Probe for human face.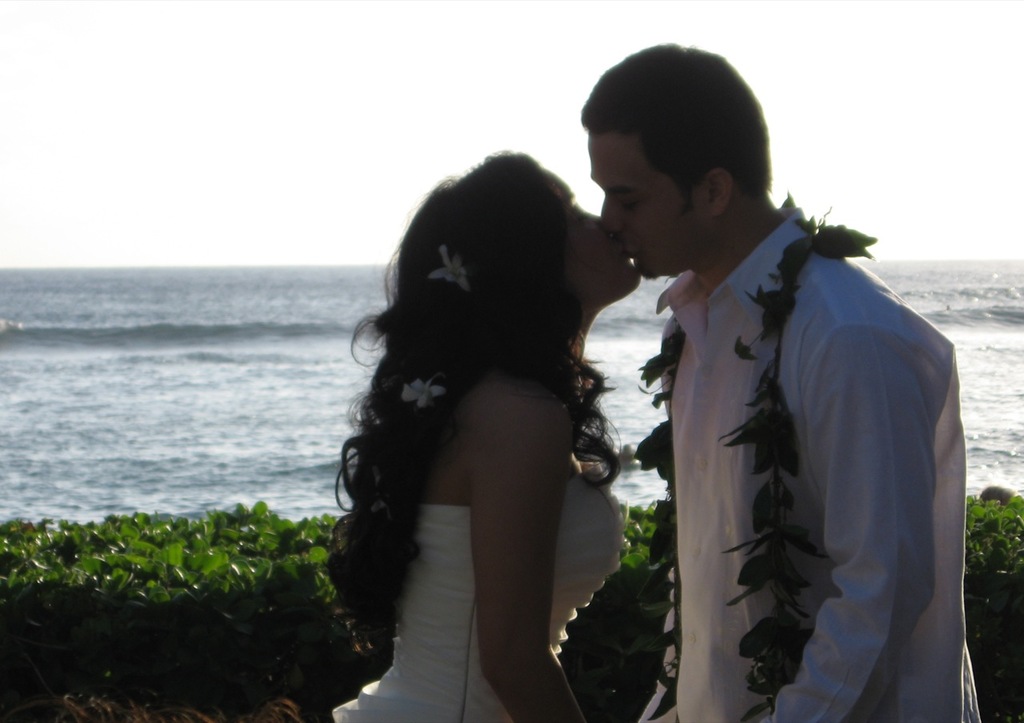
Probe result: detection(543, 171, 639, 303).
